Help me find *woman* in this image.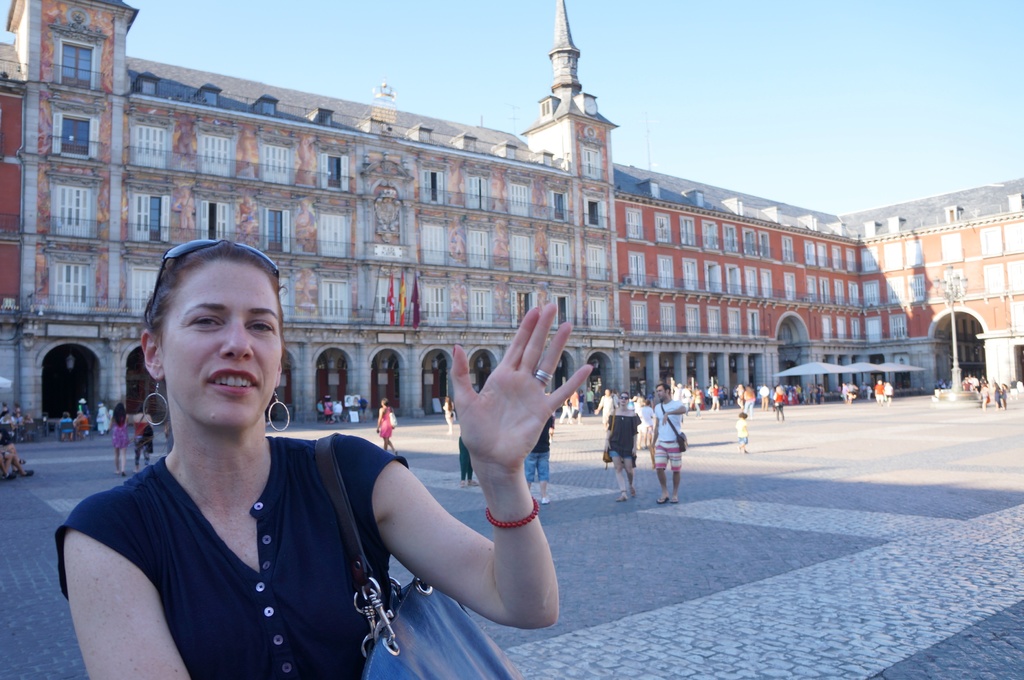
Found it: 131 402 159 474.
